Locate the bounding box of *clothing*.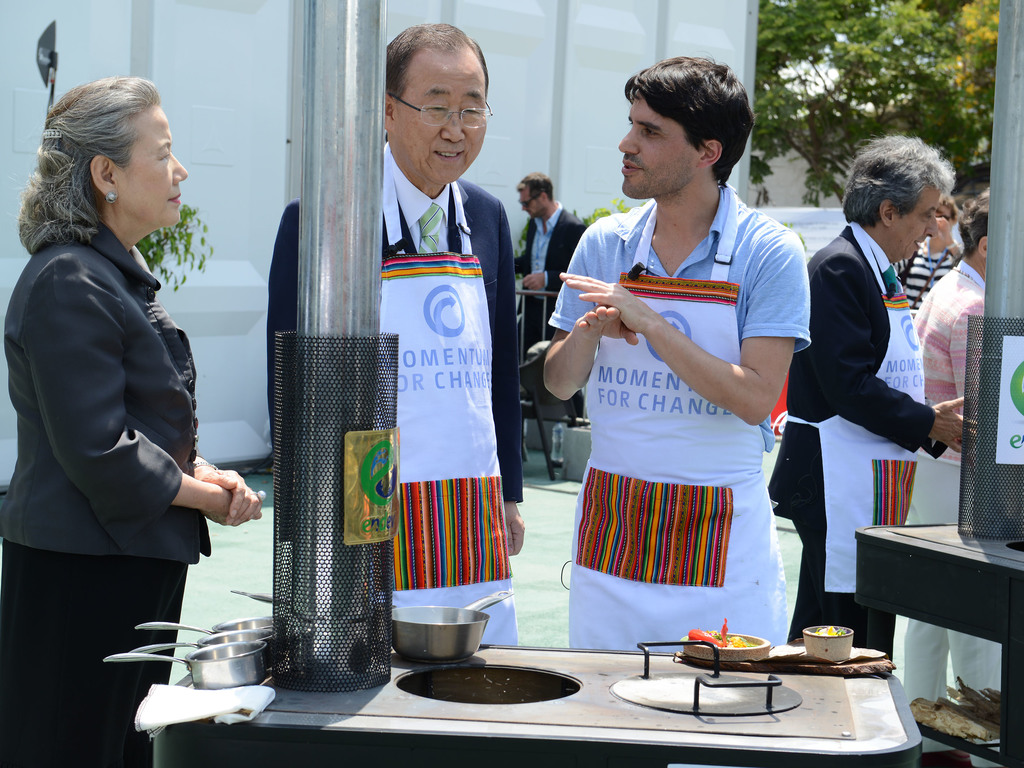
Bounding box: (767,225,948,676).
